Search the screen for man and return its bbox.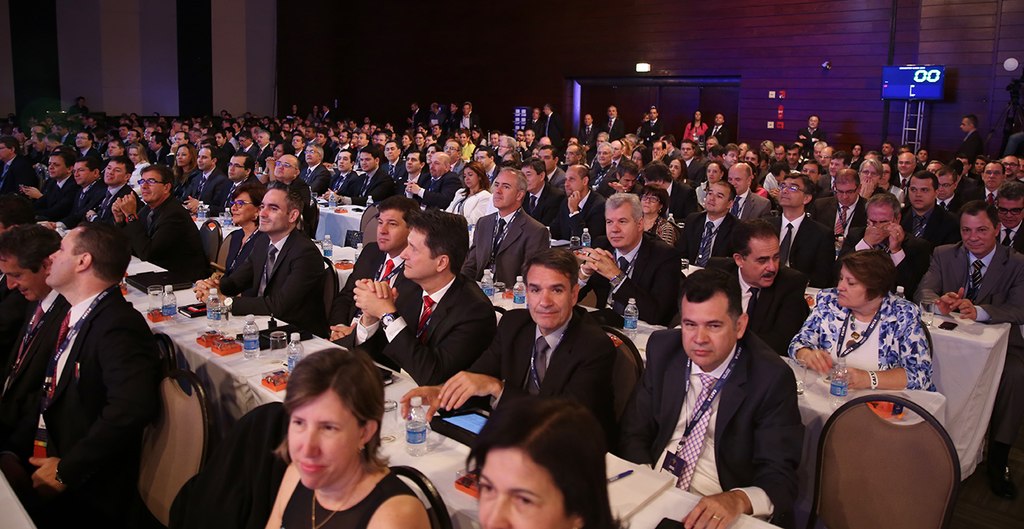
Found: detection(785, 147, 802, 166).
